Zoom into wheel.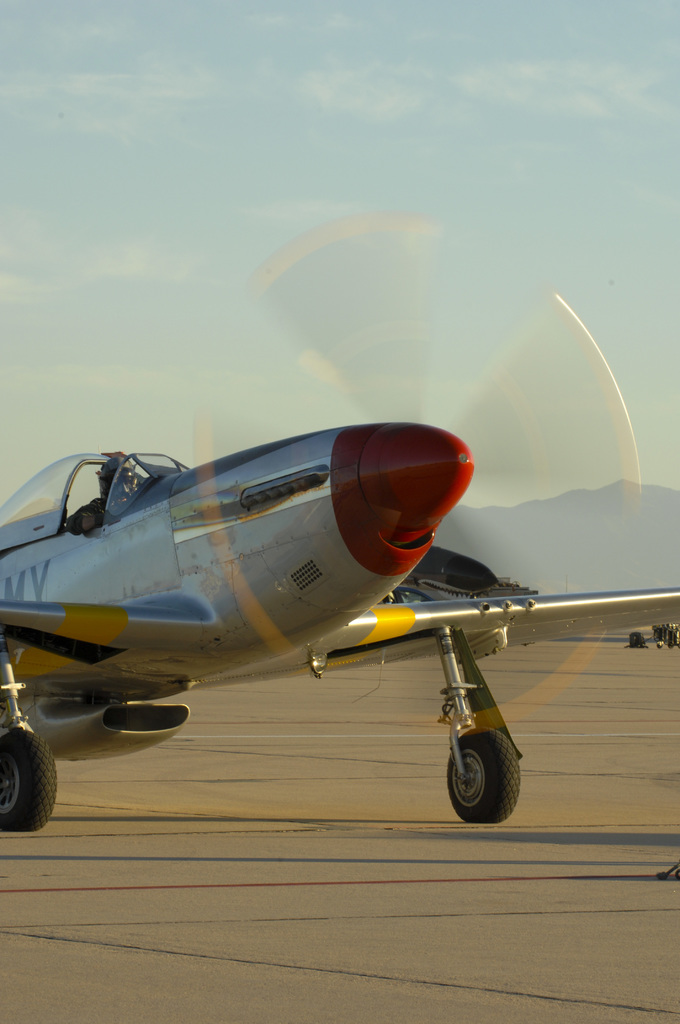
Zoom target: {"left": 623, "top": 625, "right": 651, "bottom": 652}.
